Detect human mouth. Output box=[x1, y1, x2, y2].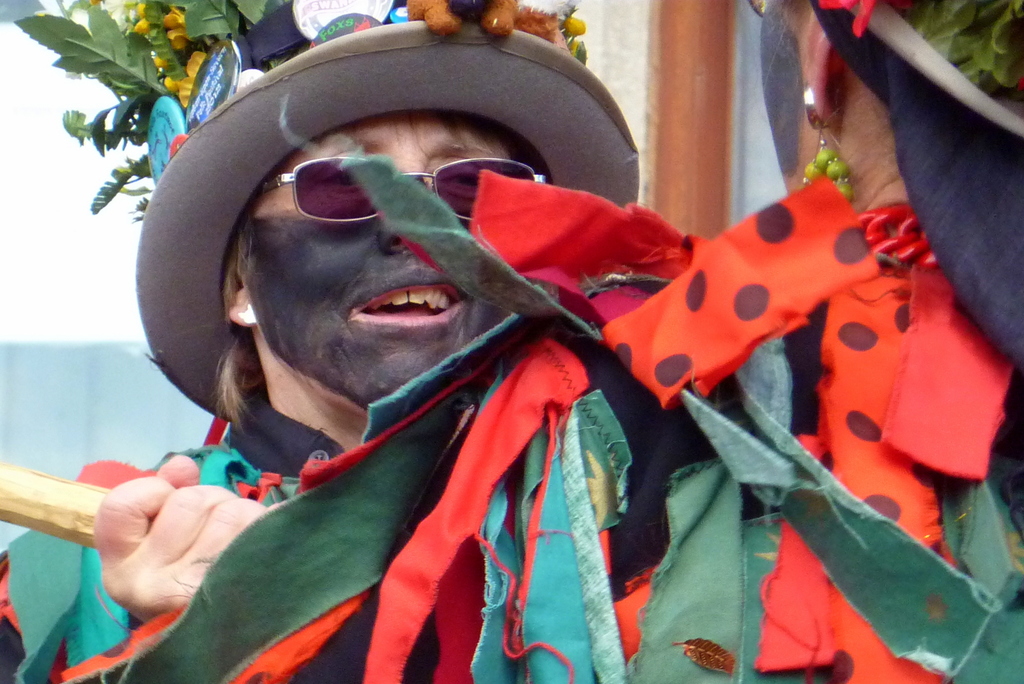
box=[324, 282, 466, 346].
